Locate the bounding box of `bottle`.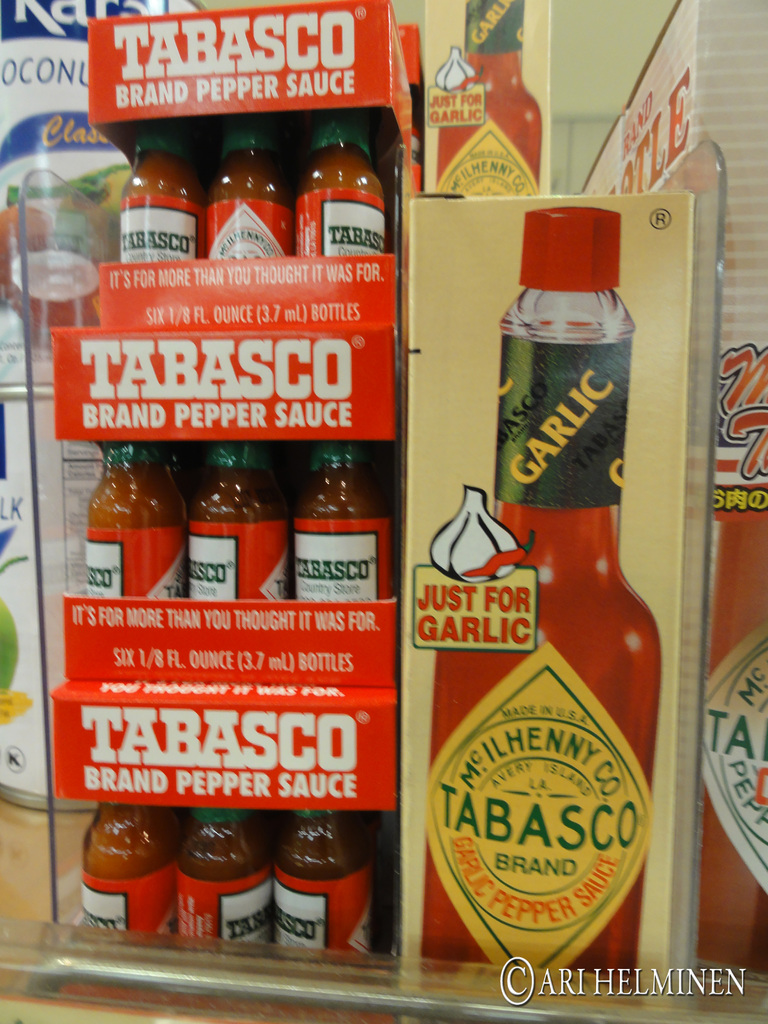
Bounding box: locate(177, 815, 303, 949).
